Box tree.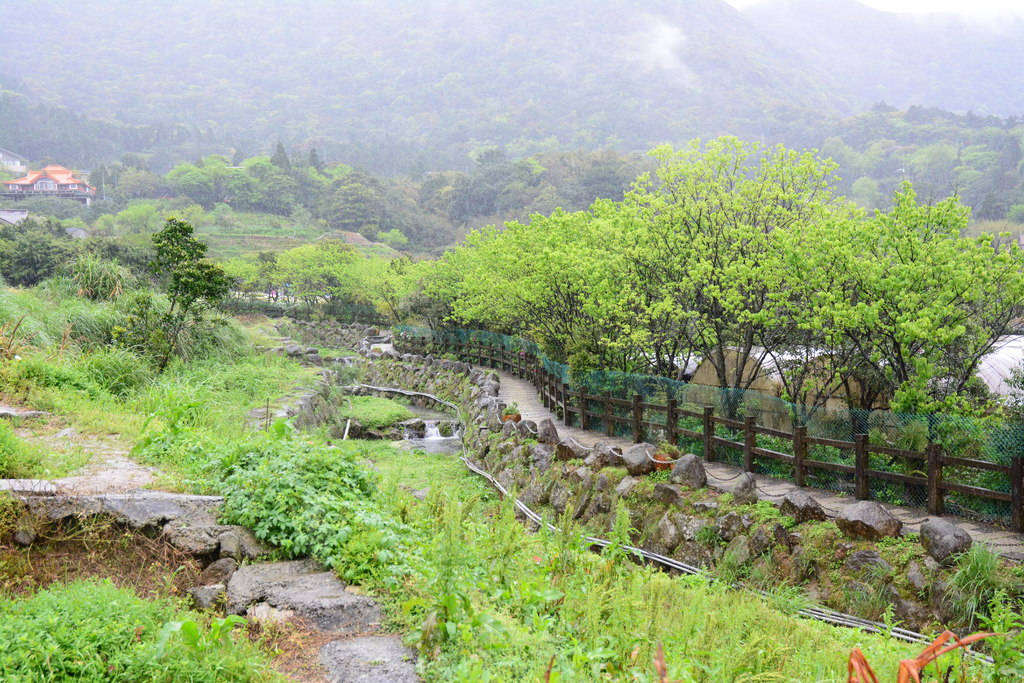
765 188 872 497.
